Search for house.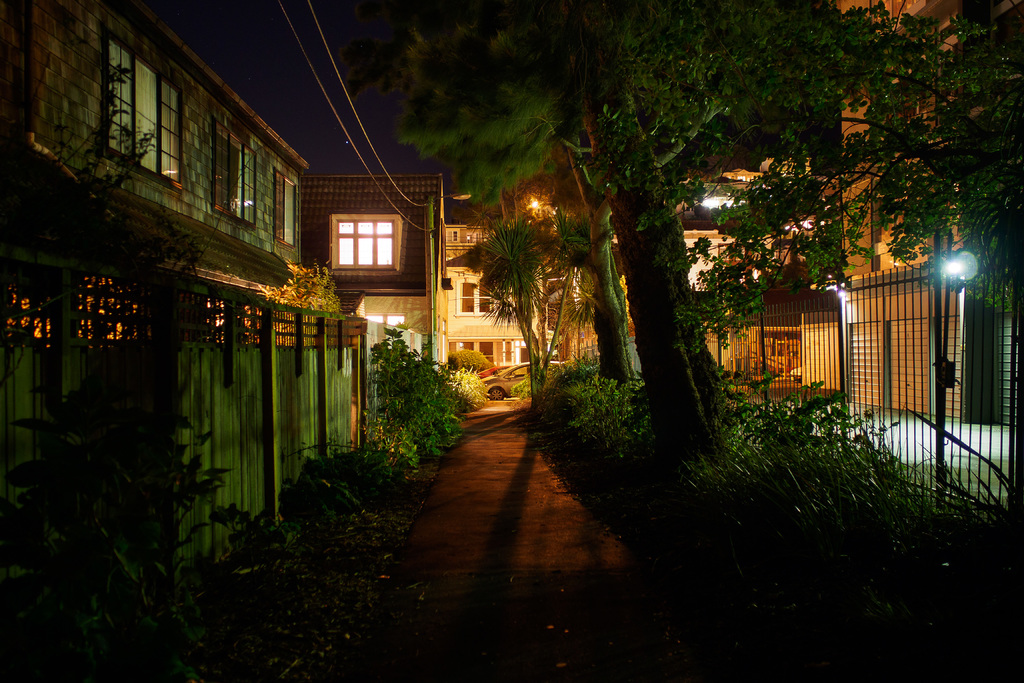
Found at bbox=[564, 220, 761, 388].
